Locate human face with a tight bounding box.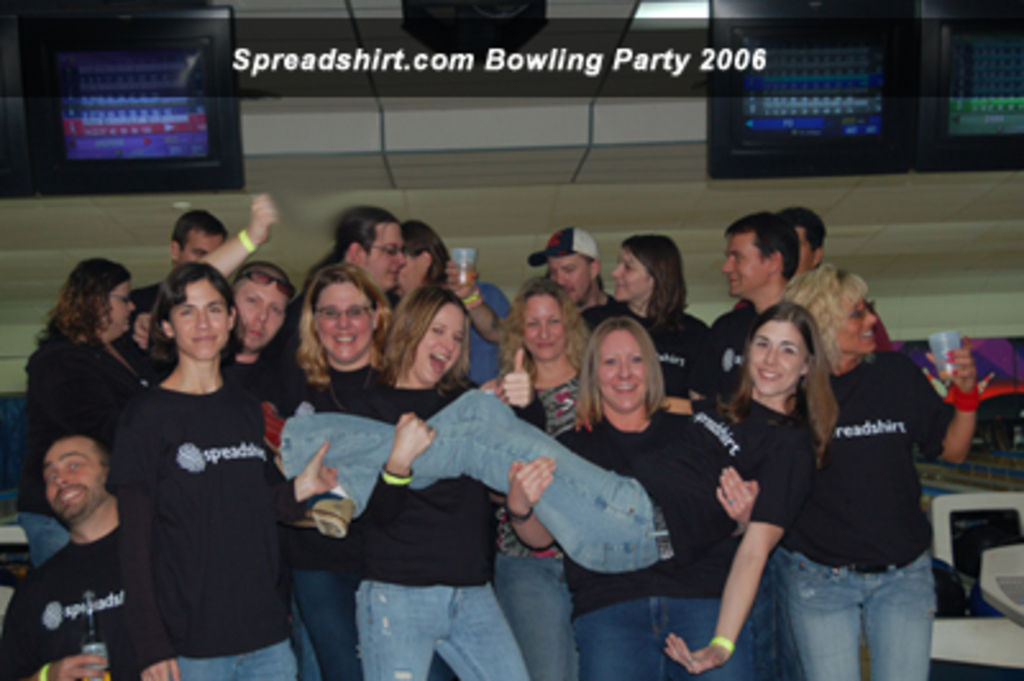
172, 282, 228, 369.
